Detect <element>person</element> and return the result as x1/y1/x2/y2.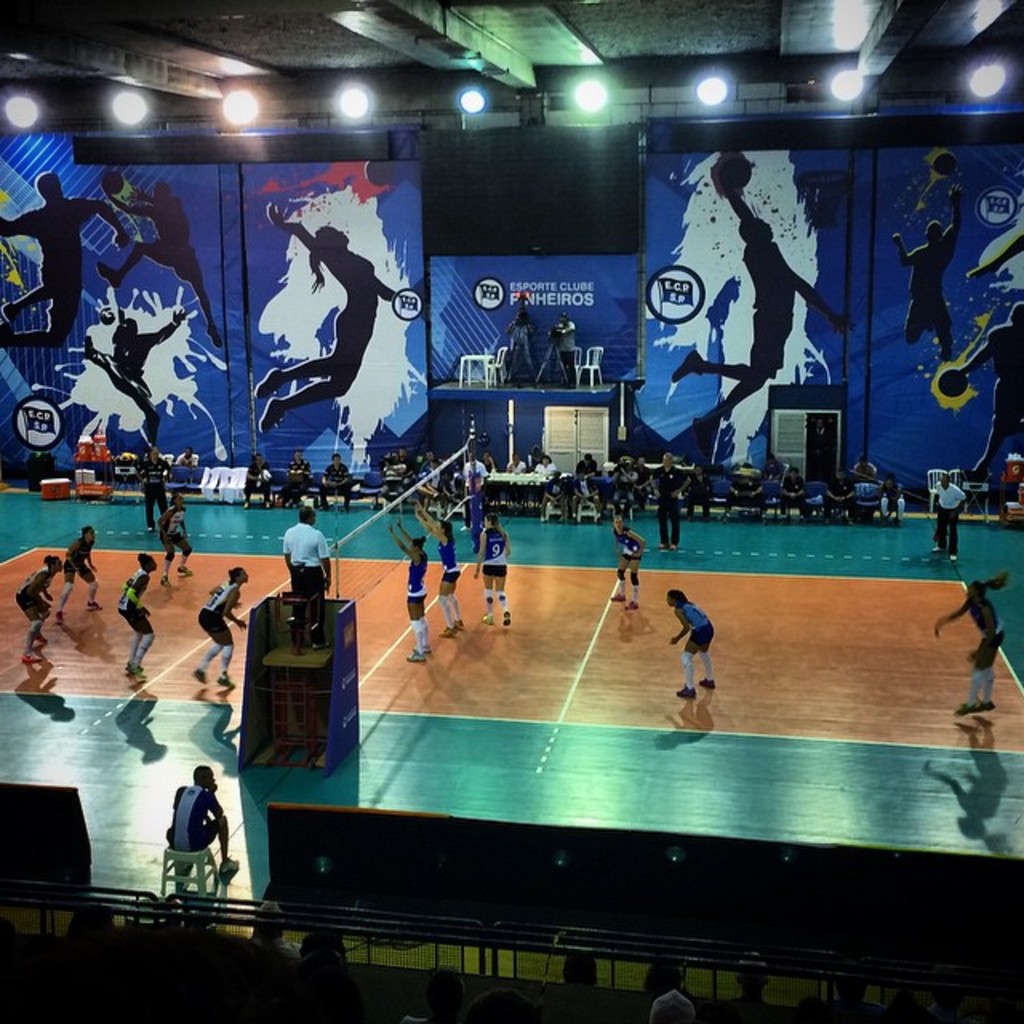
926/467/973/558.
